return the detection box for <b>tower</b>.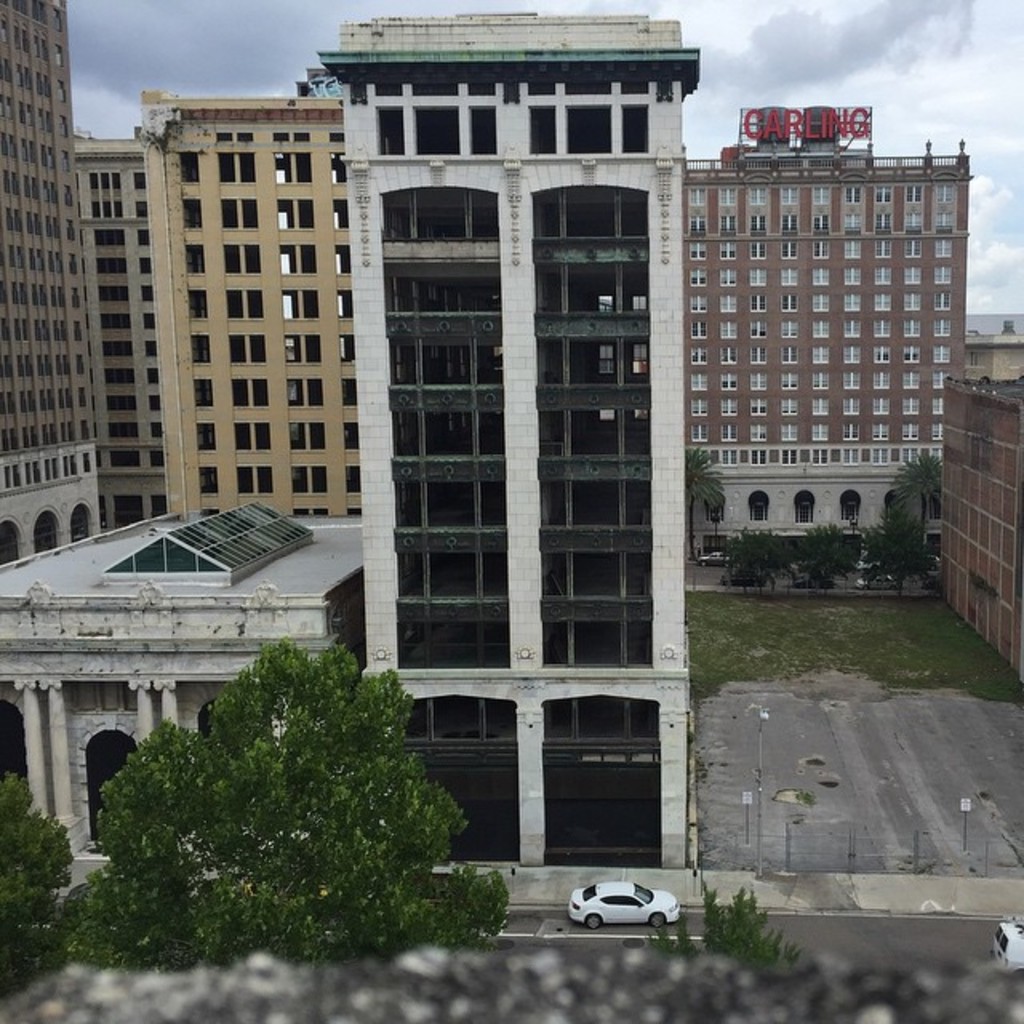
0 0 91 590.
